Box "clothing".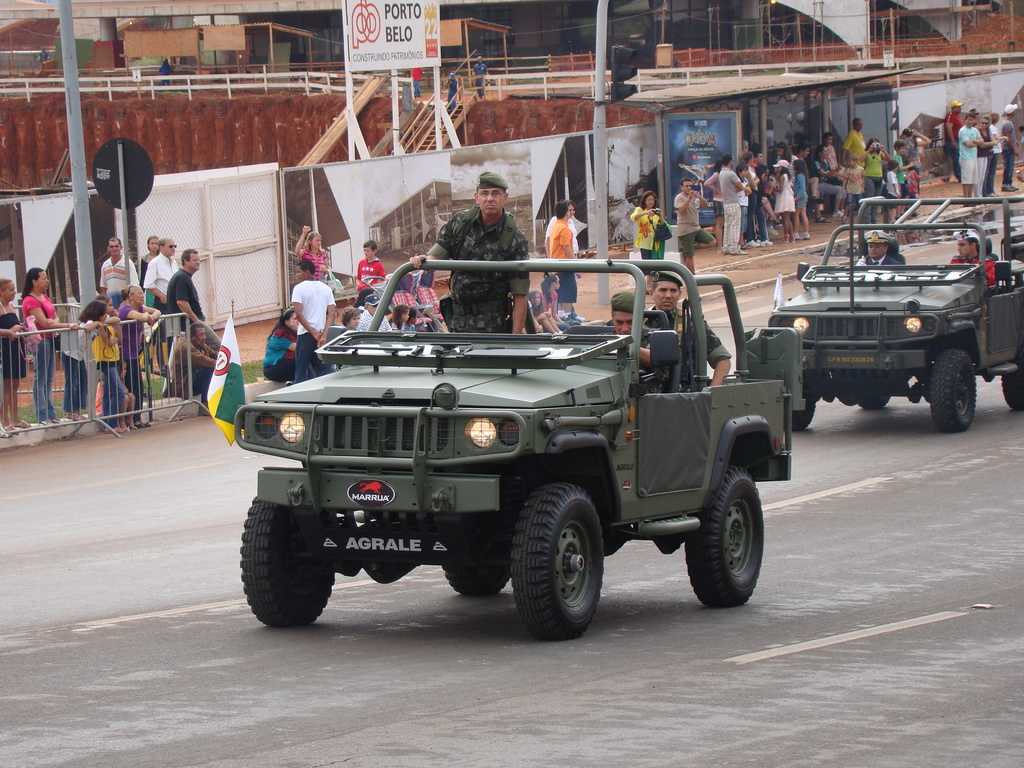
(644,305,727,383).
